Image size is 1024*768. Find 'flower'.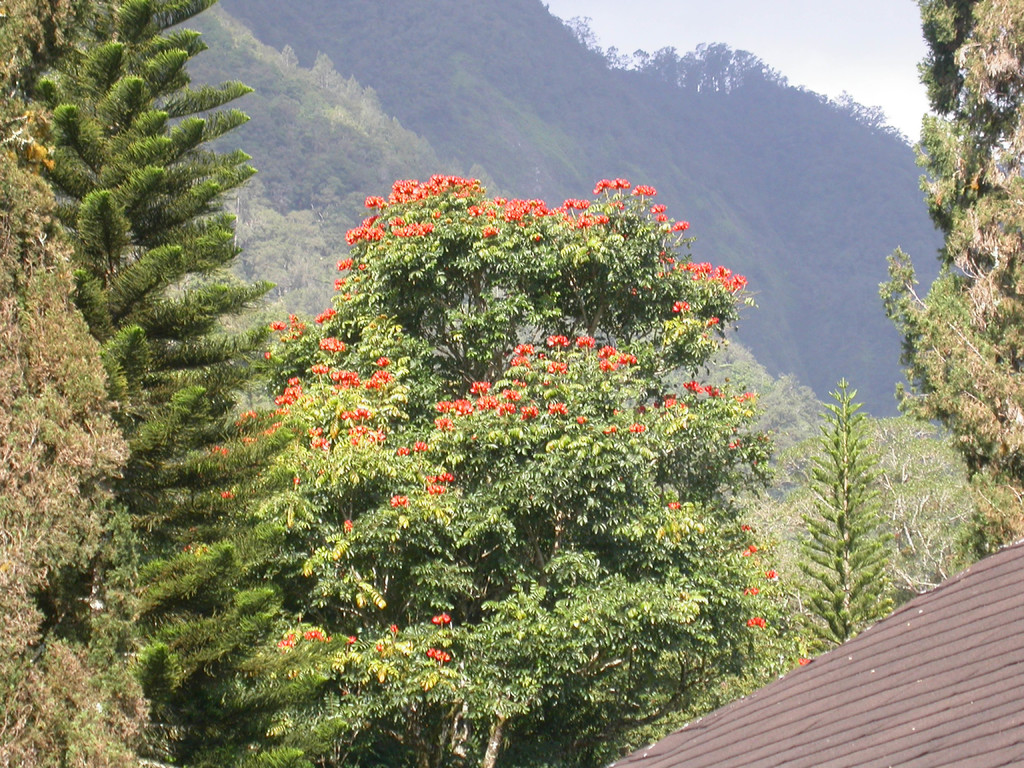
(618,424,648,435).
